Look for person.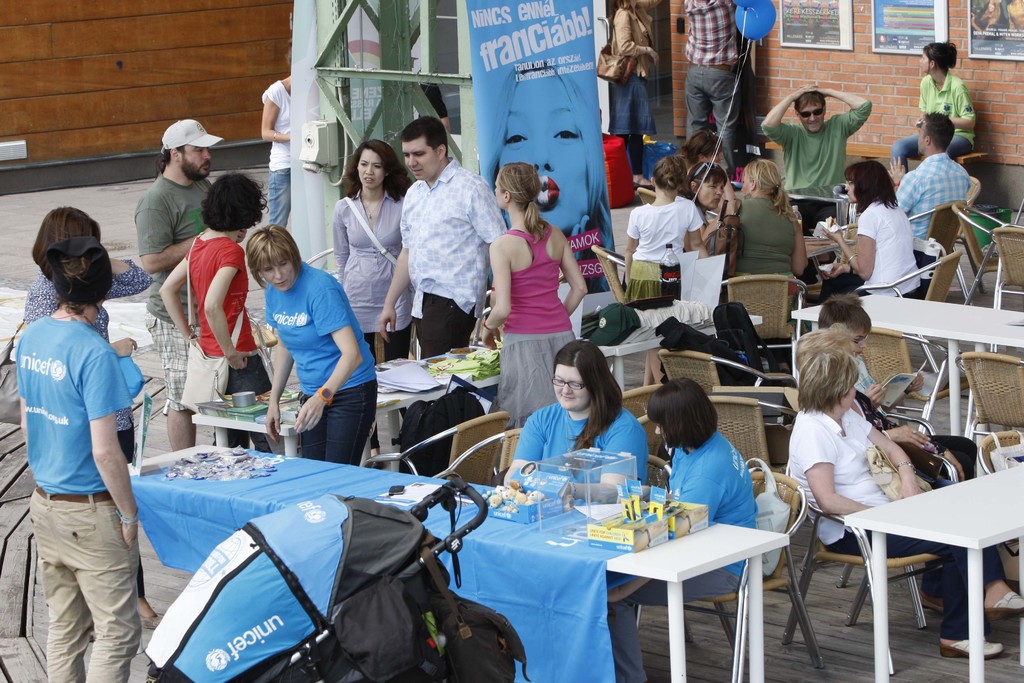
Found: 886/40/970/181.
